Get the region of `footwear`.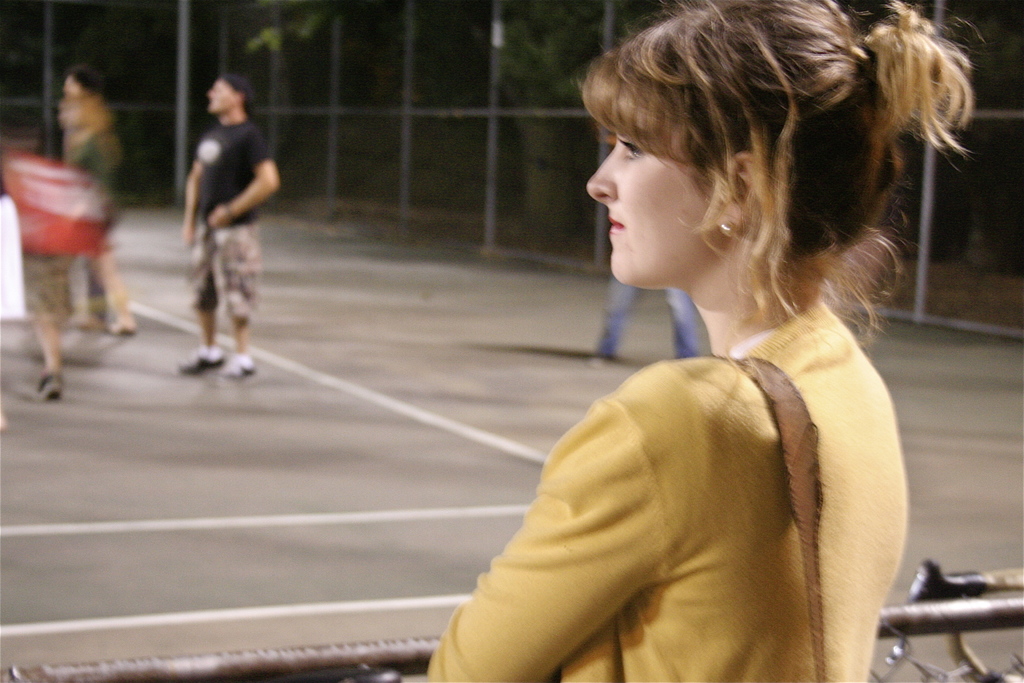
[33,370,65,404].
